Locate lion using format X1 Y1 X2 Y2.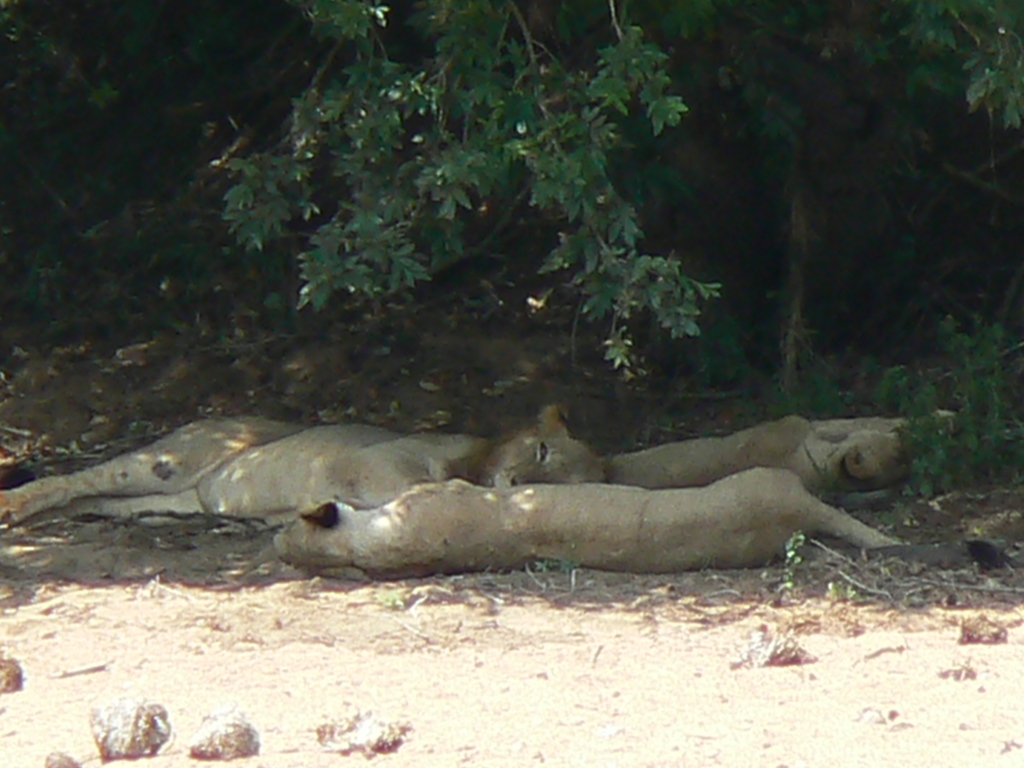
0 401 600 535.
